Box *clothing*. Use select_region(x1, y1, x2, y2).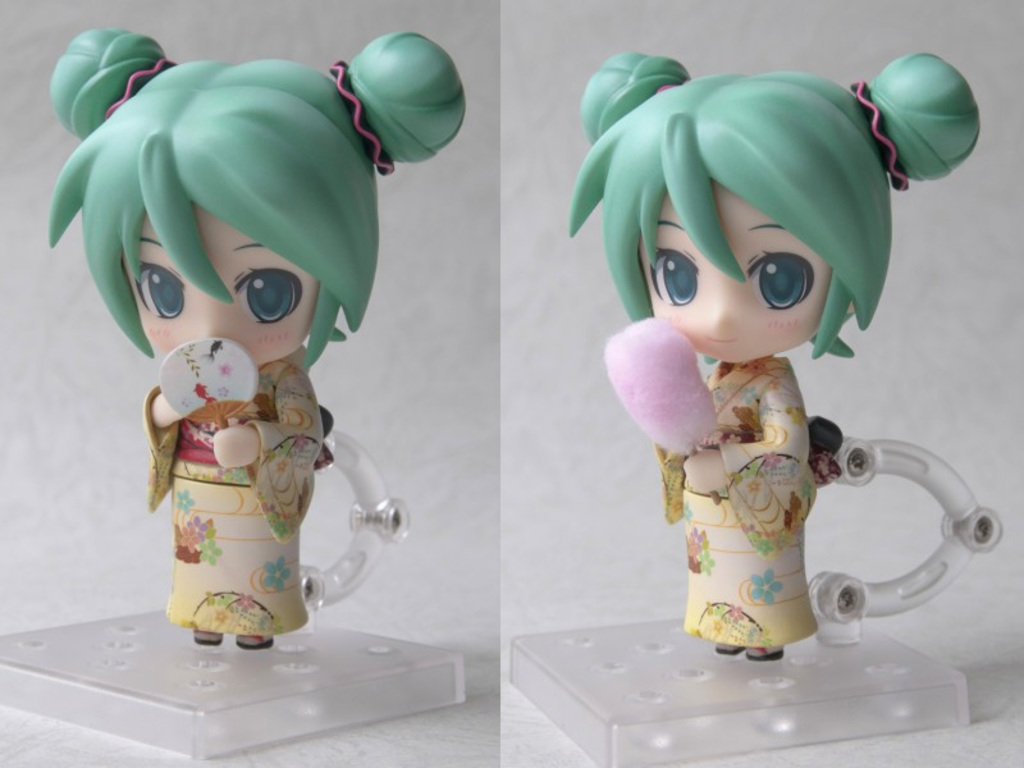
select_region(142, 355, 333, 639).
